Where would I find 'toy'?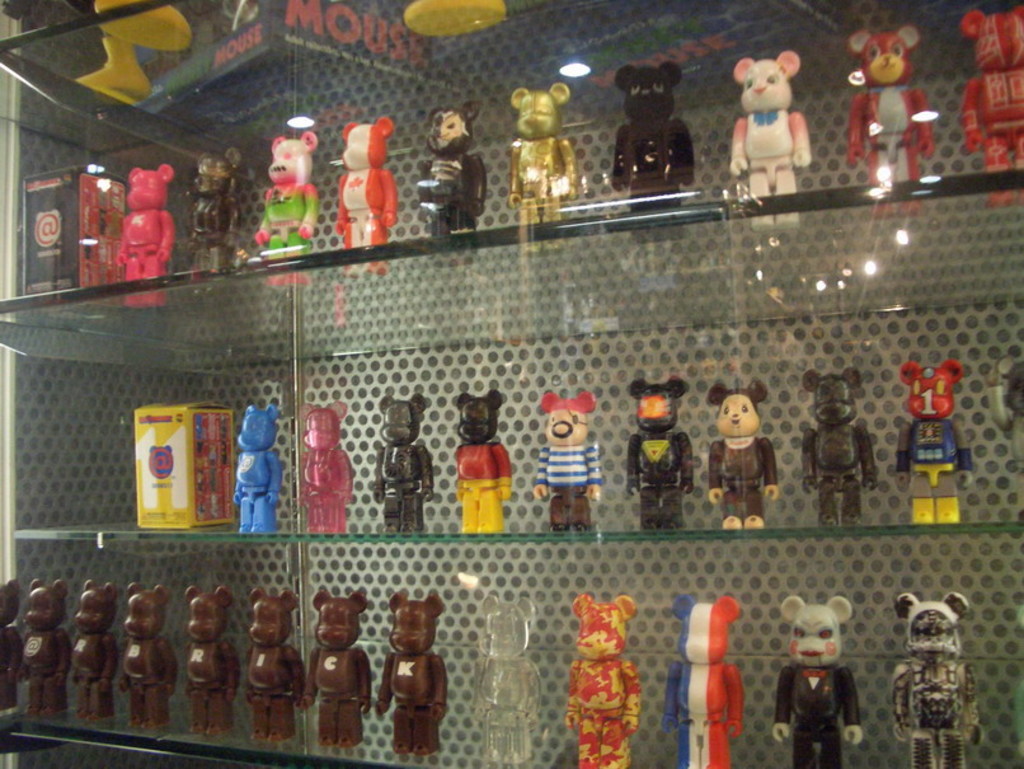
At 451:388:509:535.
